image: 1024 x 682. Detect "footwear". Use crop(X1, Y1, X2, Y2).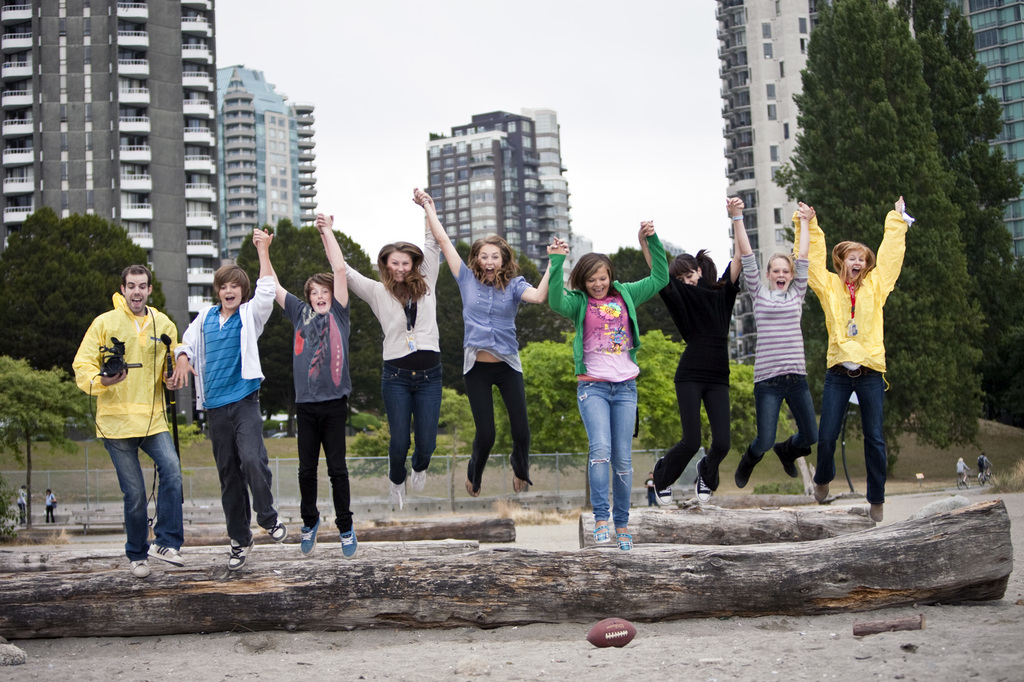
crop(810, 482, 829, 504).
